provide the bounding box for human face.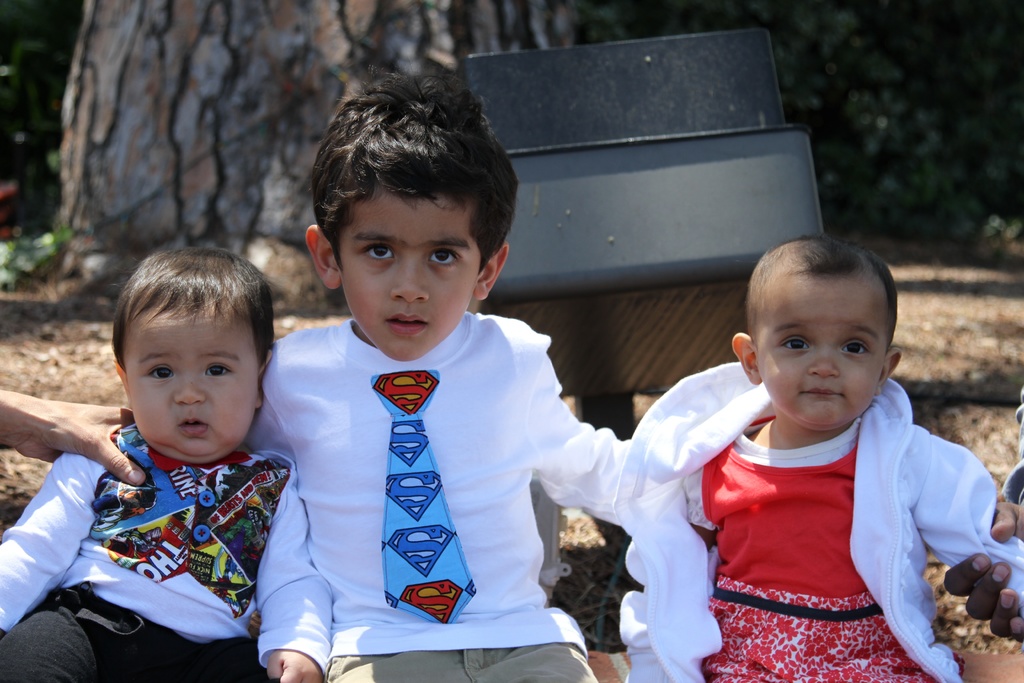
748:272:881:431.
